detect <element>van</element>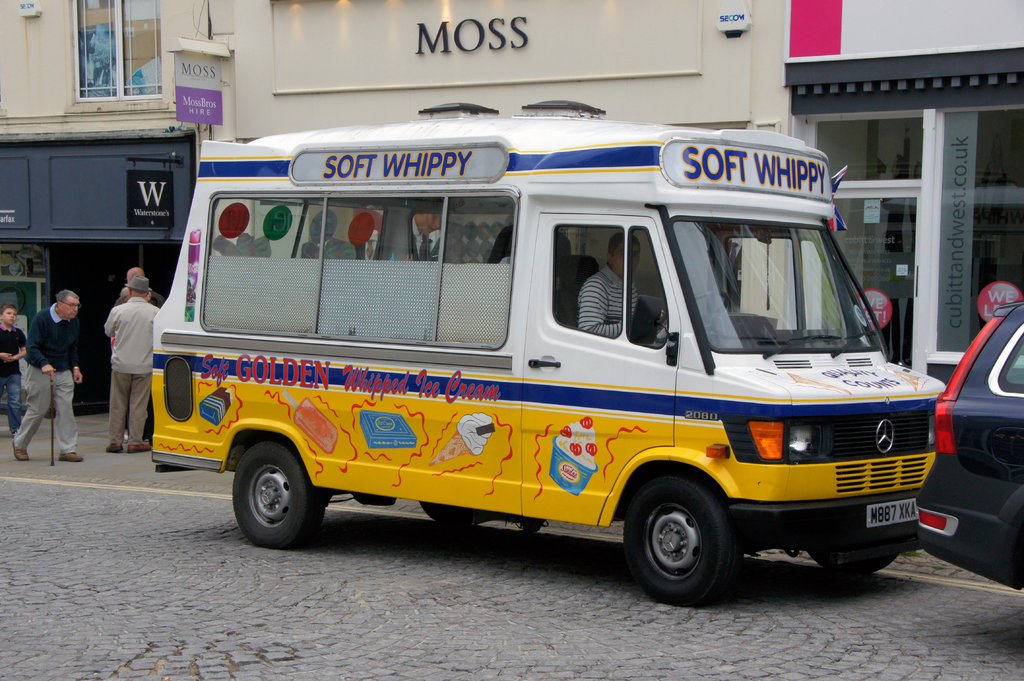
BBox(148, 98, 947, 605)
